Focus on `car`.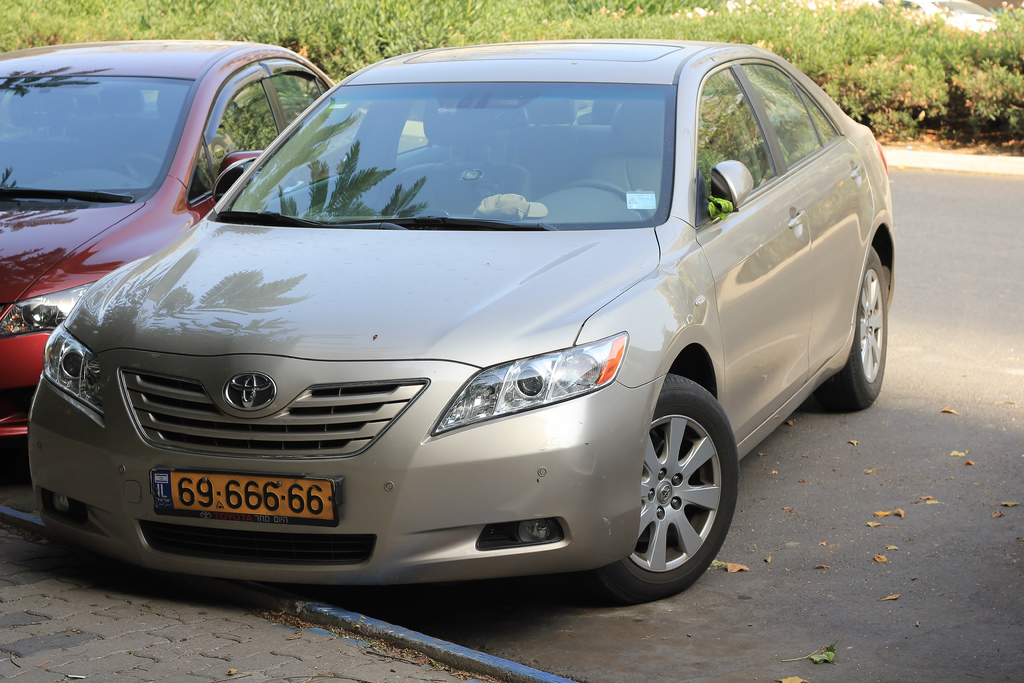
Focused at pyautogui.locateOnScreen(24, 35, 888, 605).
